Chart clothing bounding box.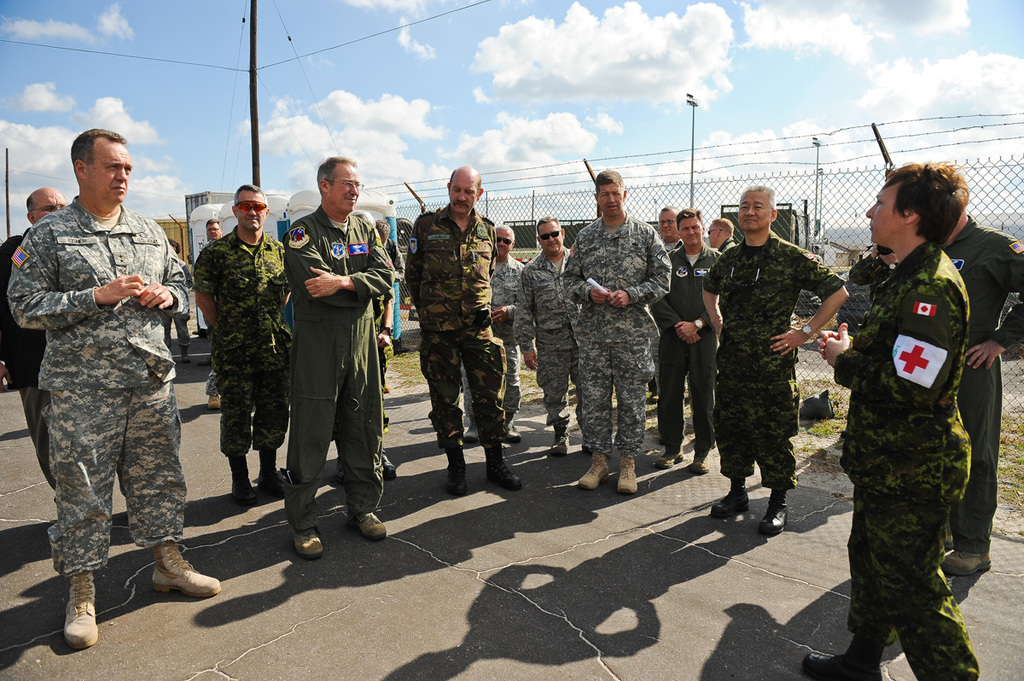
Charted: pyautogui.locateOnScreen(564, 201, 677, 473).
